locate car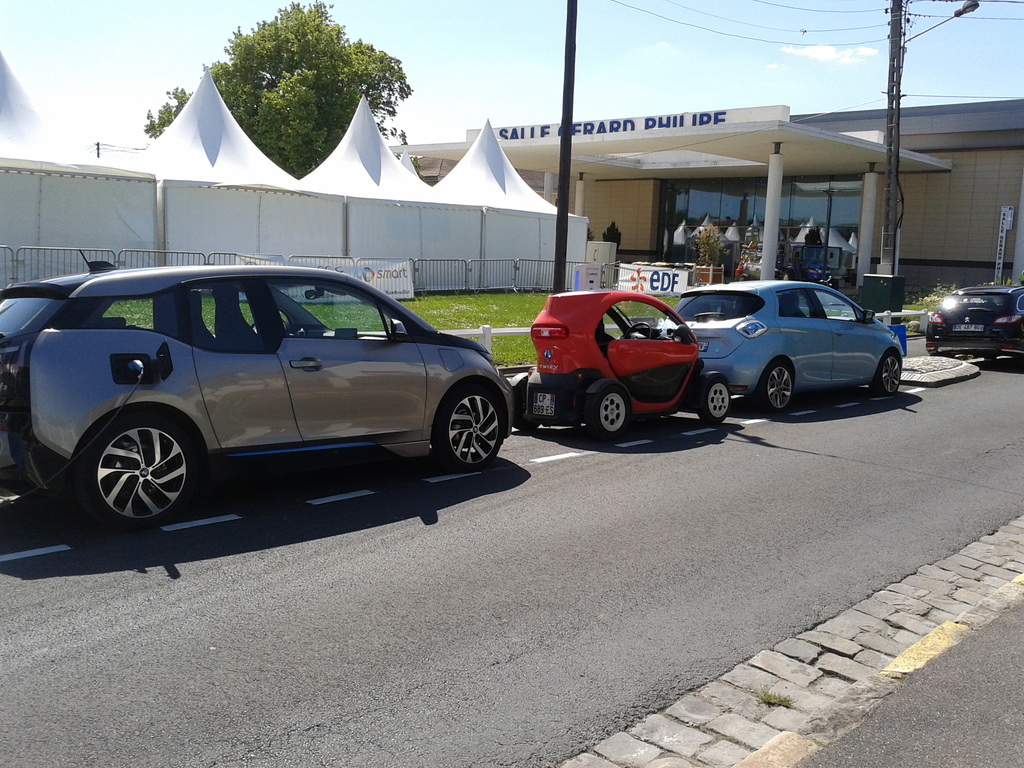
bbox=(926, 286, 1023, 368)
